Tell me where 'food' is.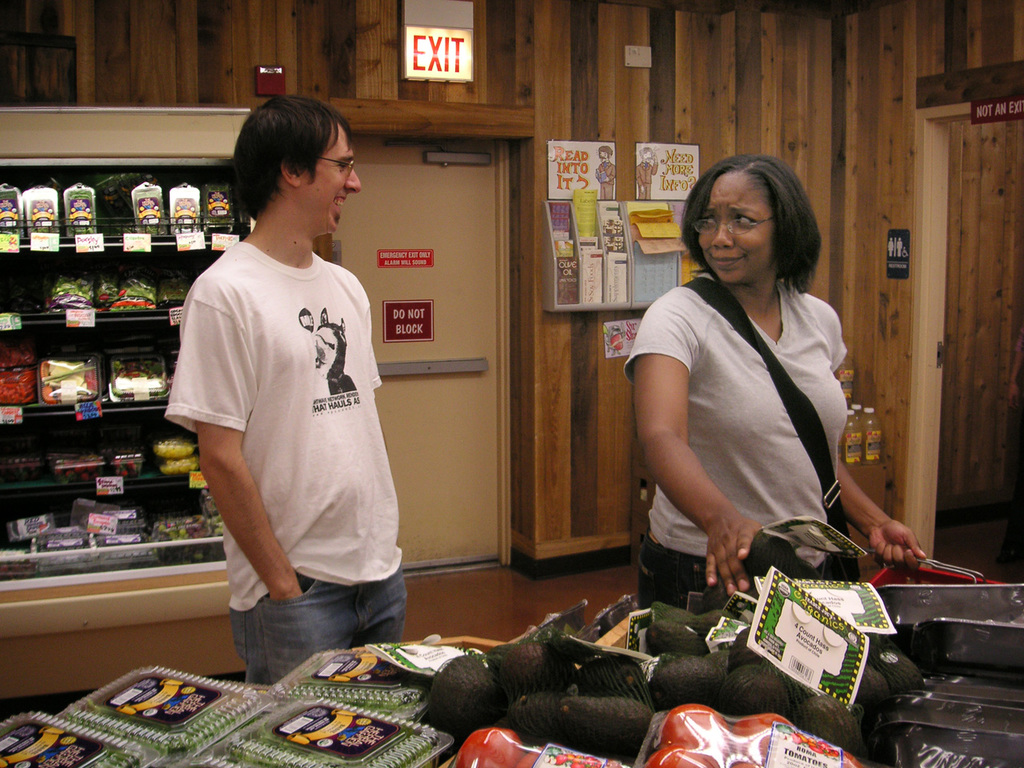
'food' is at crop(153, 438, 199, 476).
